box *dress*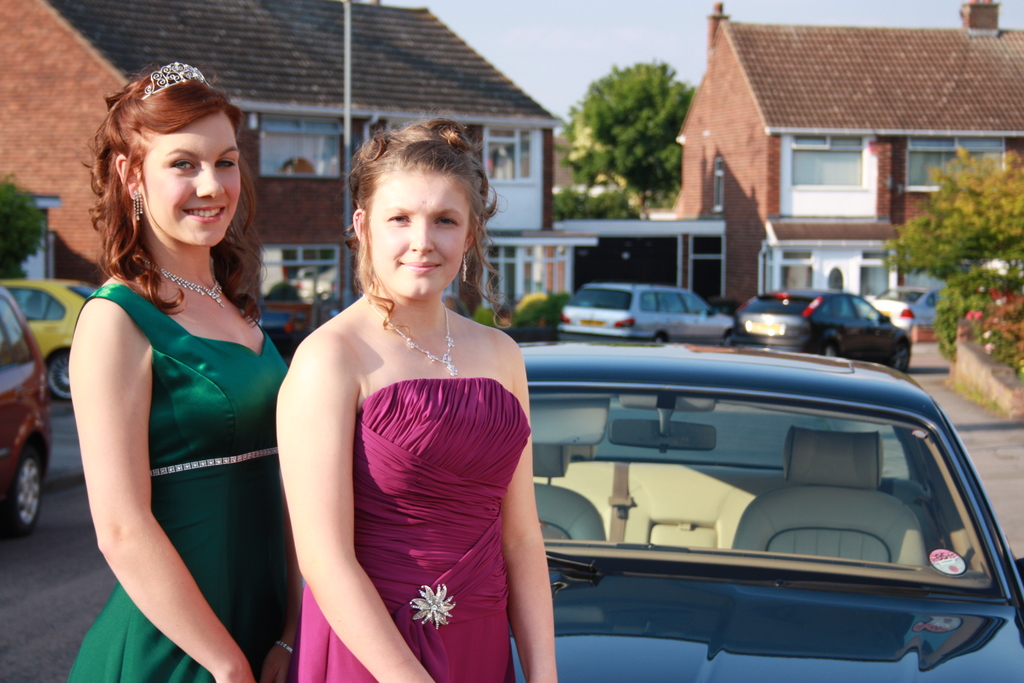
locate(67, 283, 291, 682)
